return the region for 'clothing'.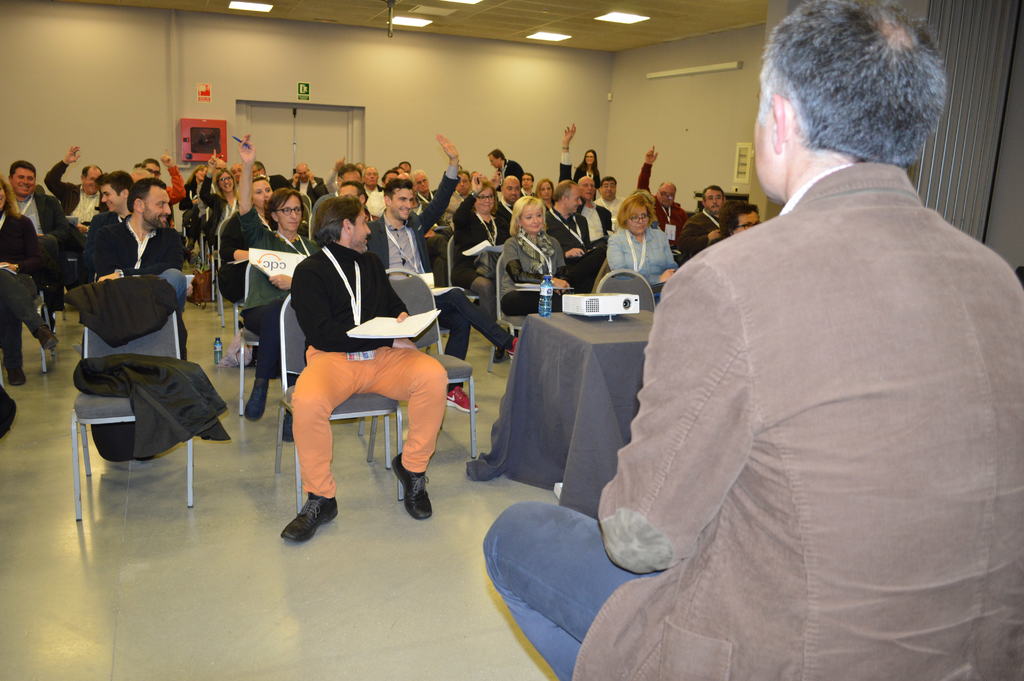
557,150,616,247.
